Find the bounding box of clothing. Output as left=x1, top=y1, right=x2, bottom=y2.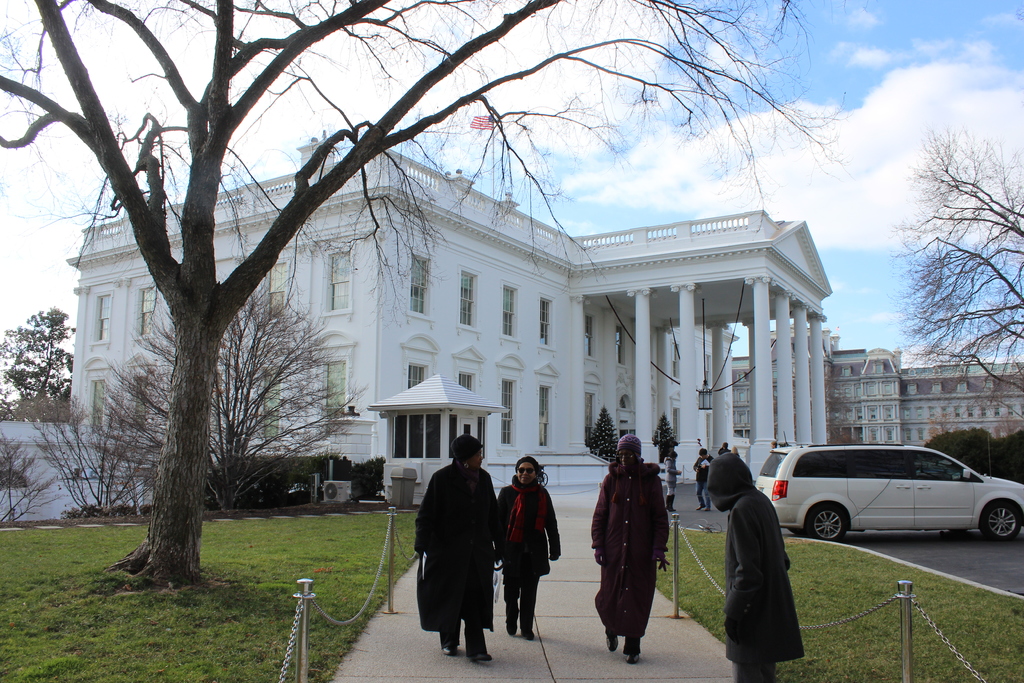
left=693, top=450, right=721, bottom=513.
